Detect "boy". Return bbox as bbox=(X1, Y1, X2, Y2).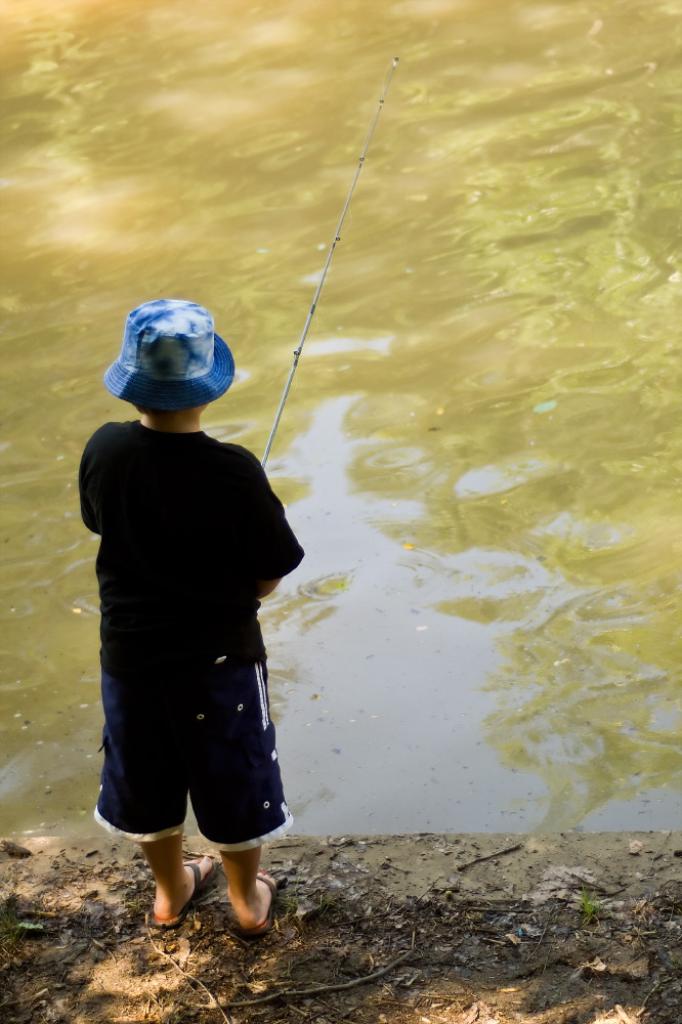
bbox=(78, 302, 304, 937).
